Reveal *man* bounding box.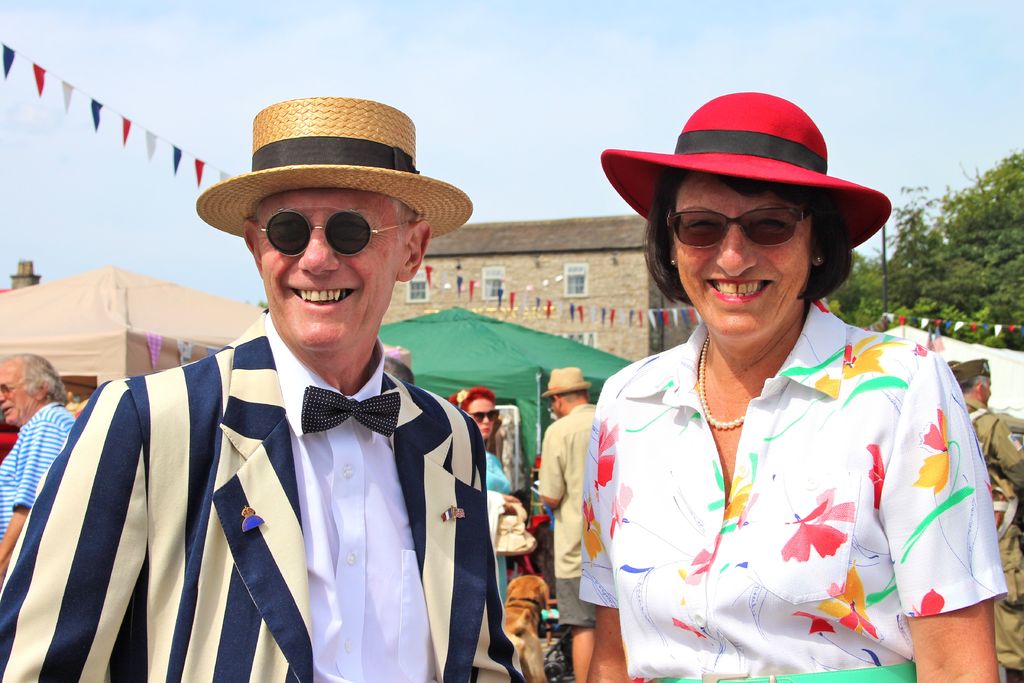
Revealed: rect(943, 351, 1023, 682).
